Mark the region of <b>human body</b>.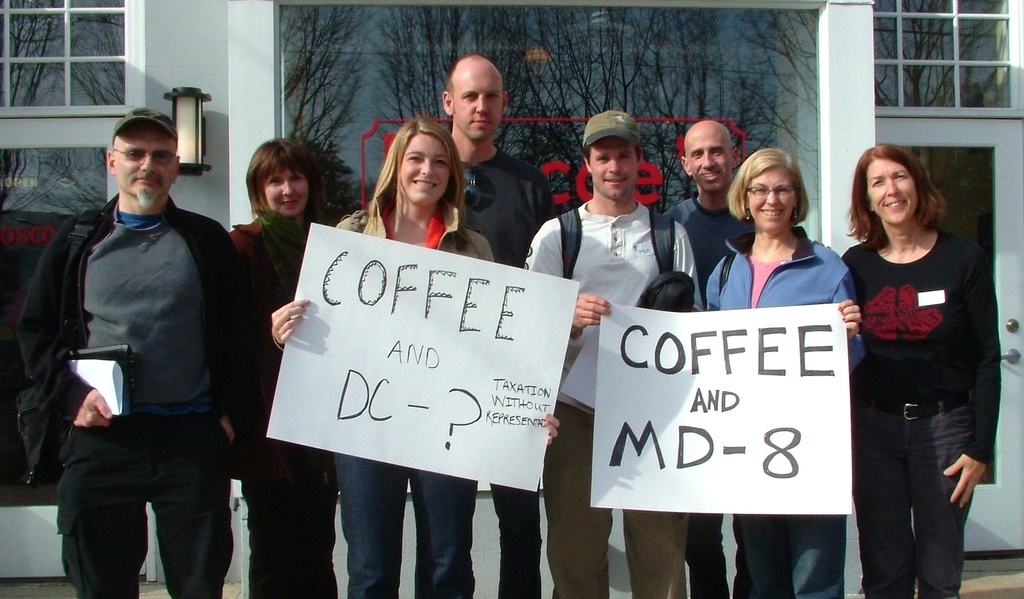
Region: (522,100,698,598).
